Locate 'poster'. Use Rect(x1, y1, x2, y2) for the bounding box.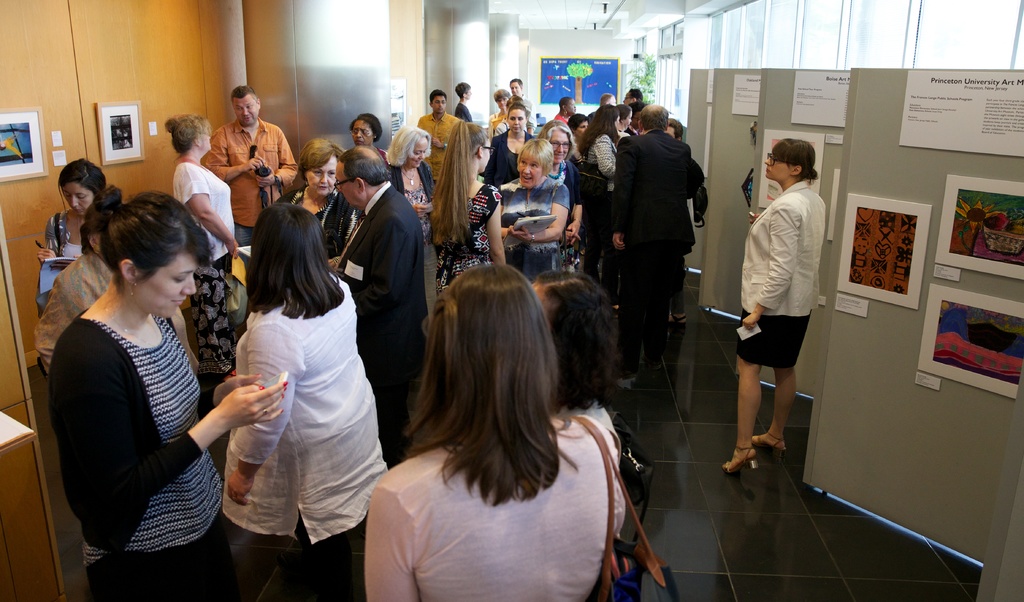
Rect(790, 70, 849, 125).
